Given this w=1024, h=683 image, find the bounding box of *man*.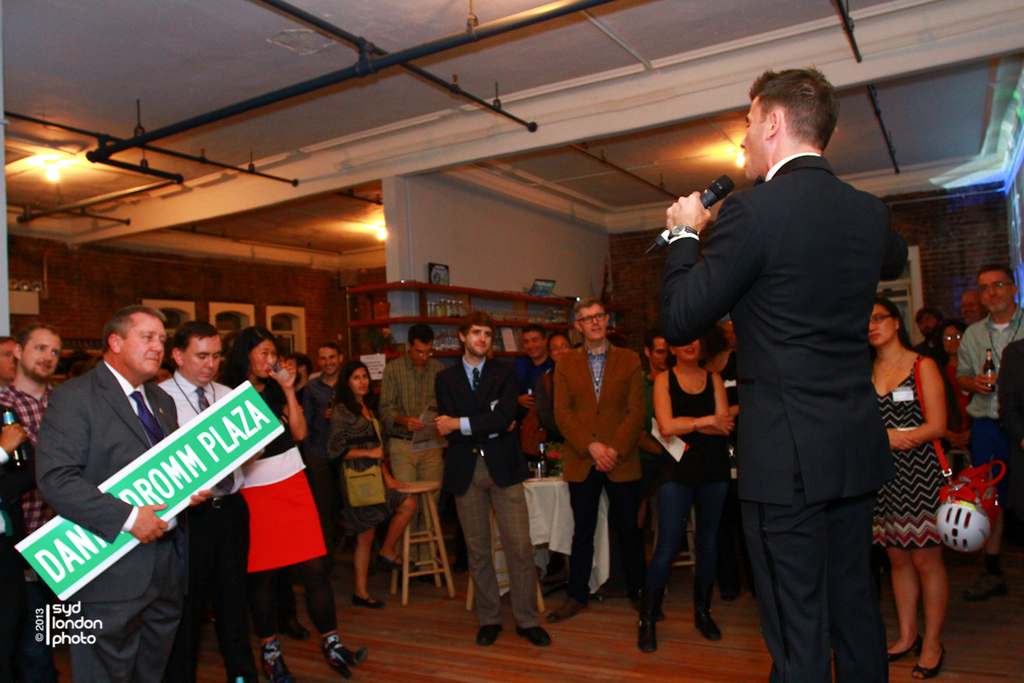
(290,342,343,524).
